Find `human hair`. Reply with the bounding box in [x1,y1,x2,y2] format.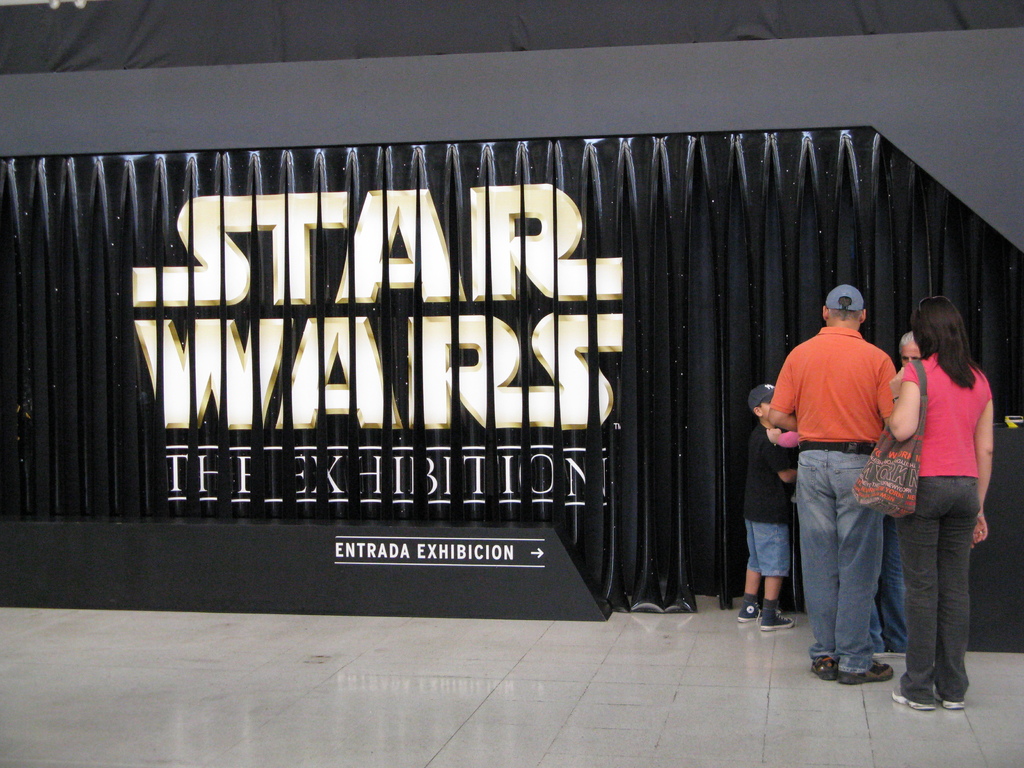
[825,298,861,321].
